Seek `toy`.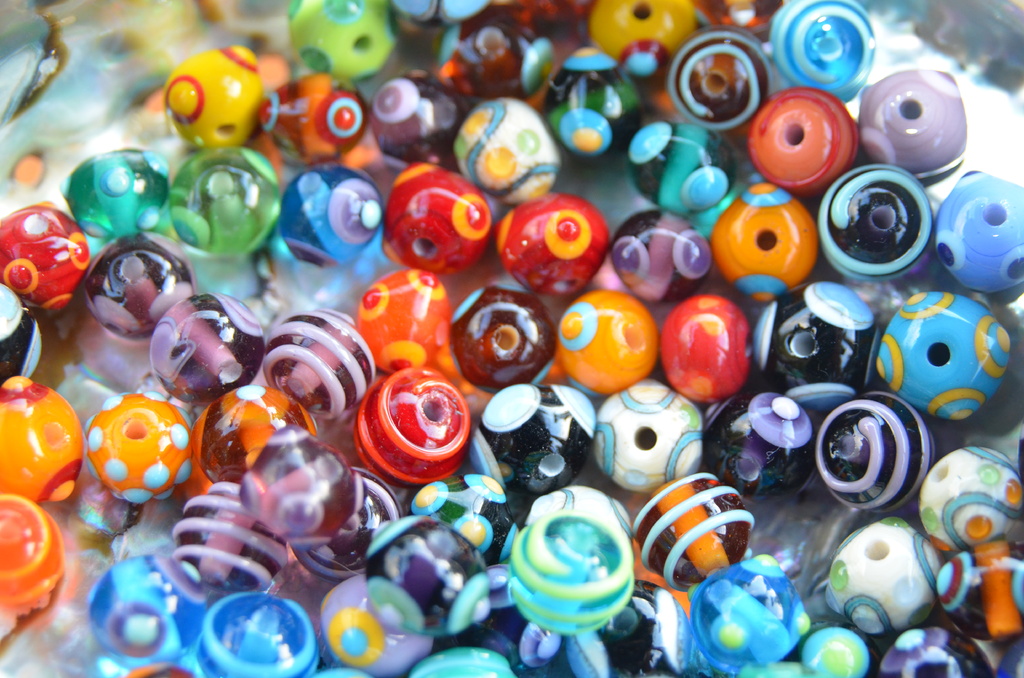
left=634, top=458, right=766, bottom=591.
